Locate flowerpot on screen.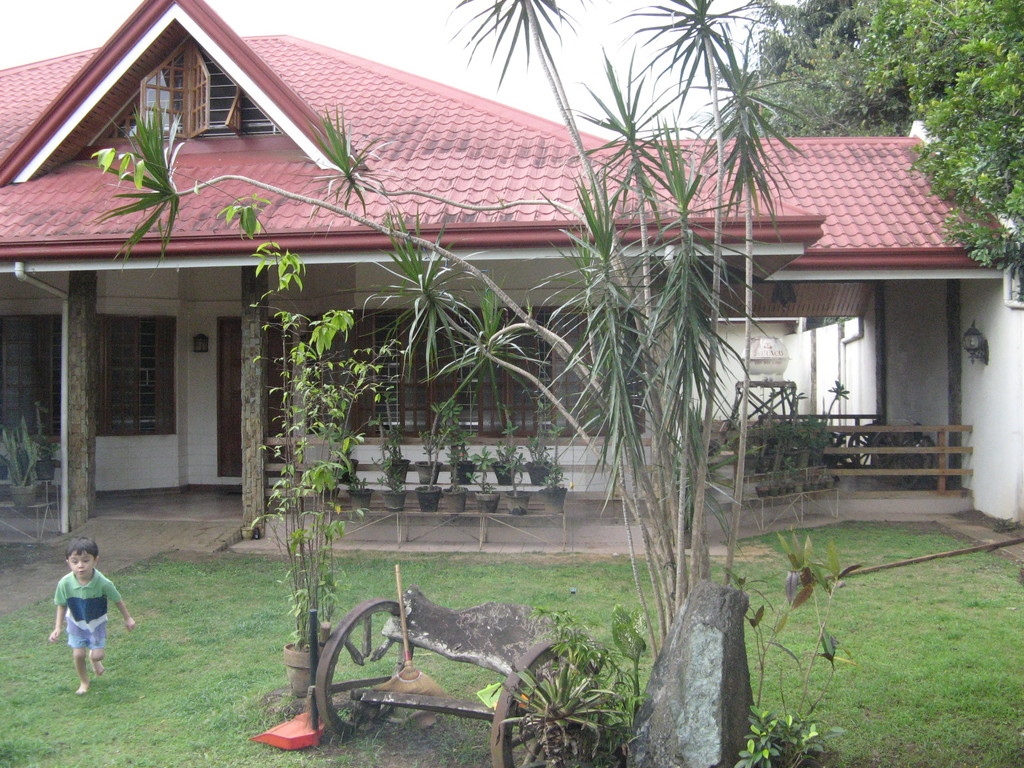
On screen at detection(12, 483, 31, 504).
